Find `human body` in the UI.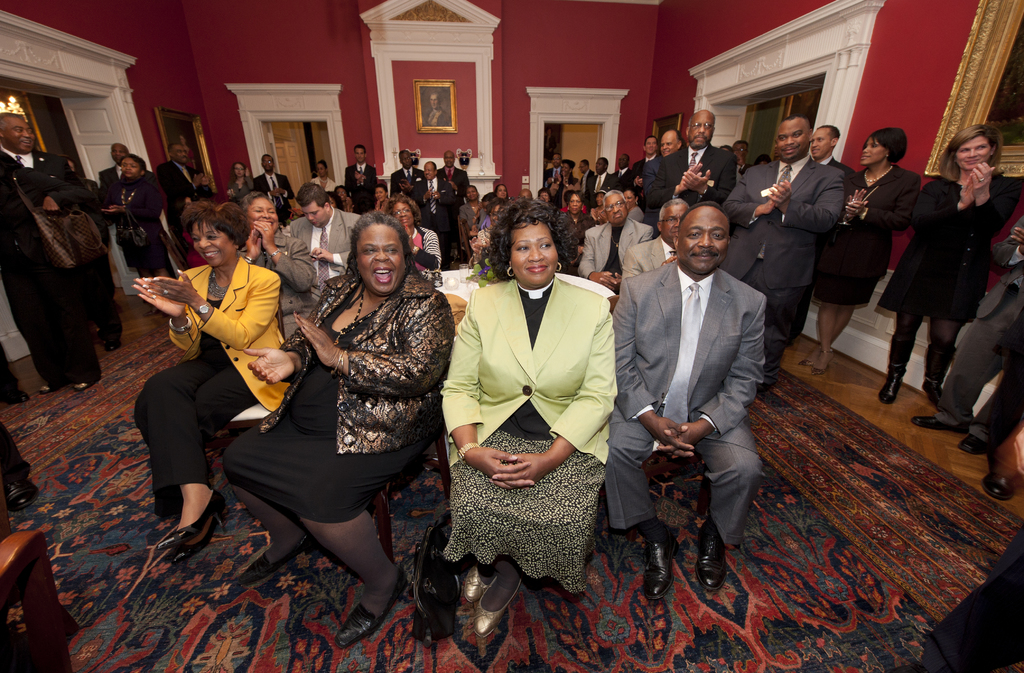
UI element at [449,268,614,615].
